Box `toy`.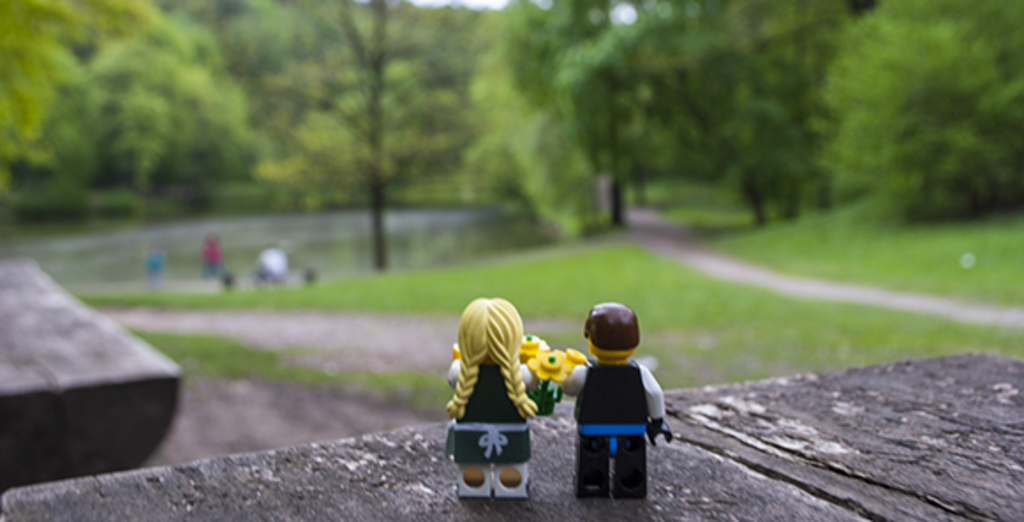
{"x1": 444, "y1": 295, "x2": 553, "y2": 501}.
